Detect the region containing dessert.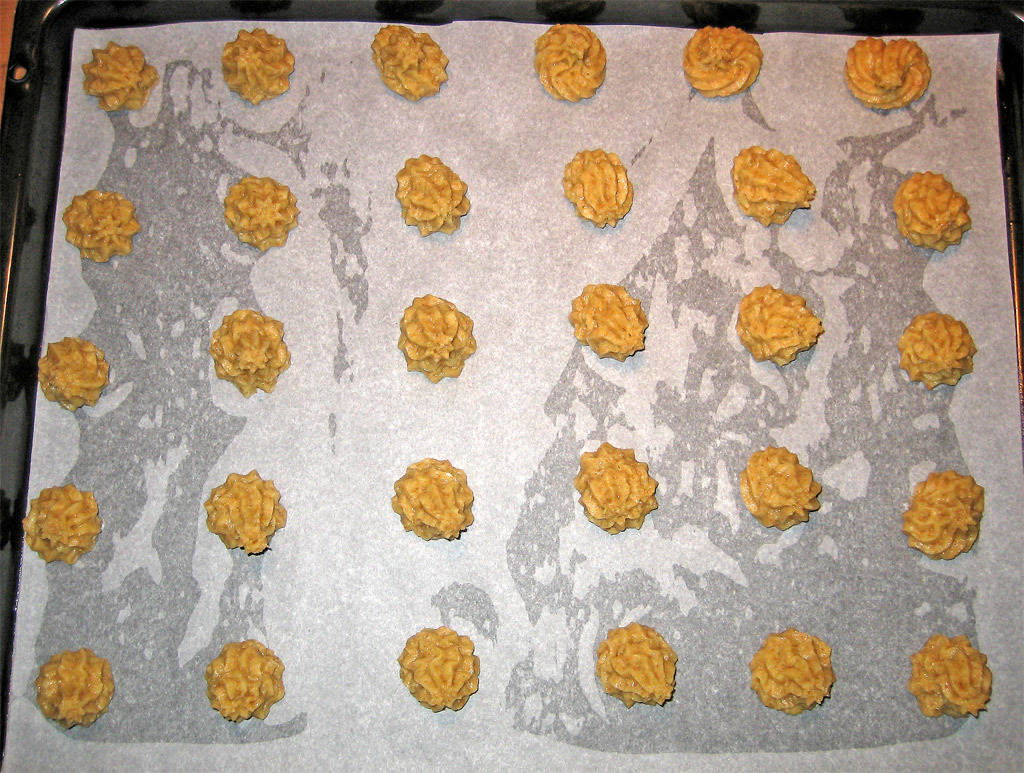
{"left": 402, "top": 629, "right": 482, "bottom": 713}.
